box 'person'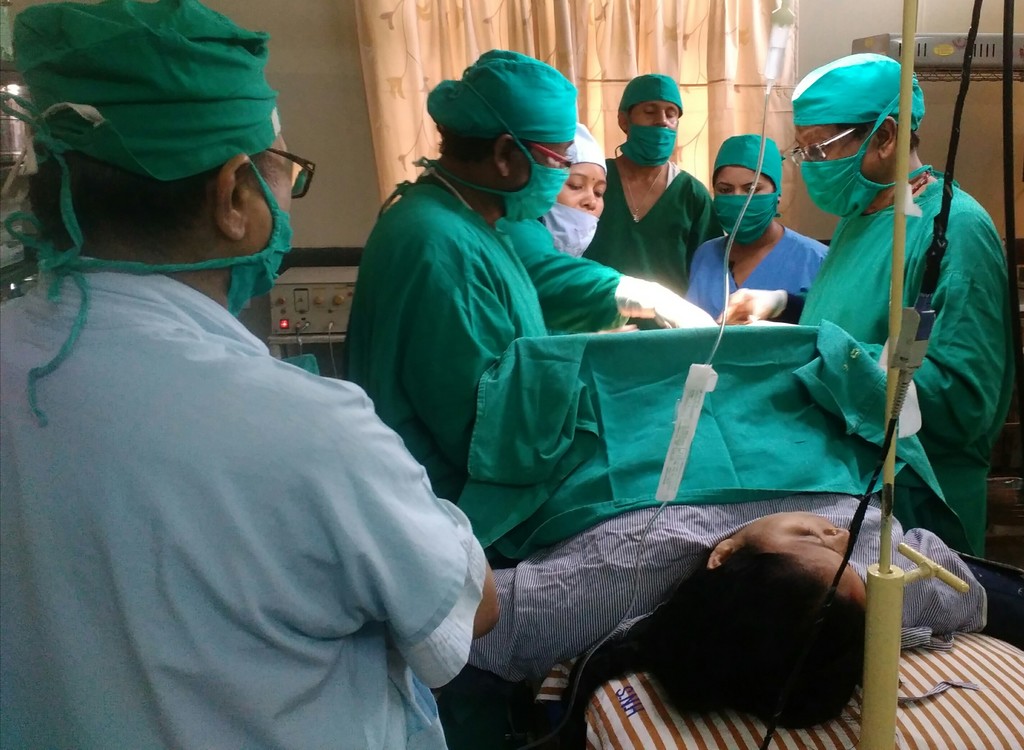
x1=682, y1=133, x2=841, y2=320
